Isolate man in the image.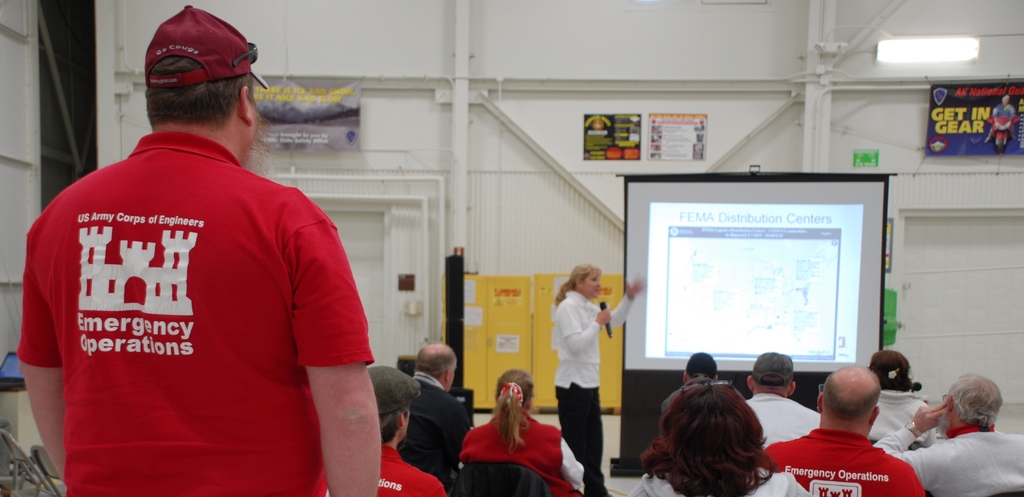
Isolated region: detection(869, 348, 934, 442).
